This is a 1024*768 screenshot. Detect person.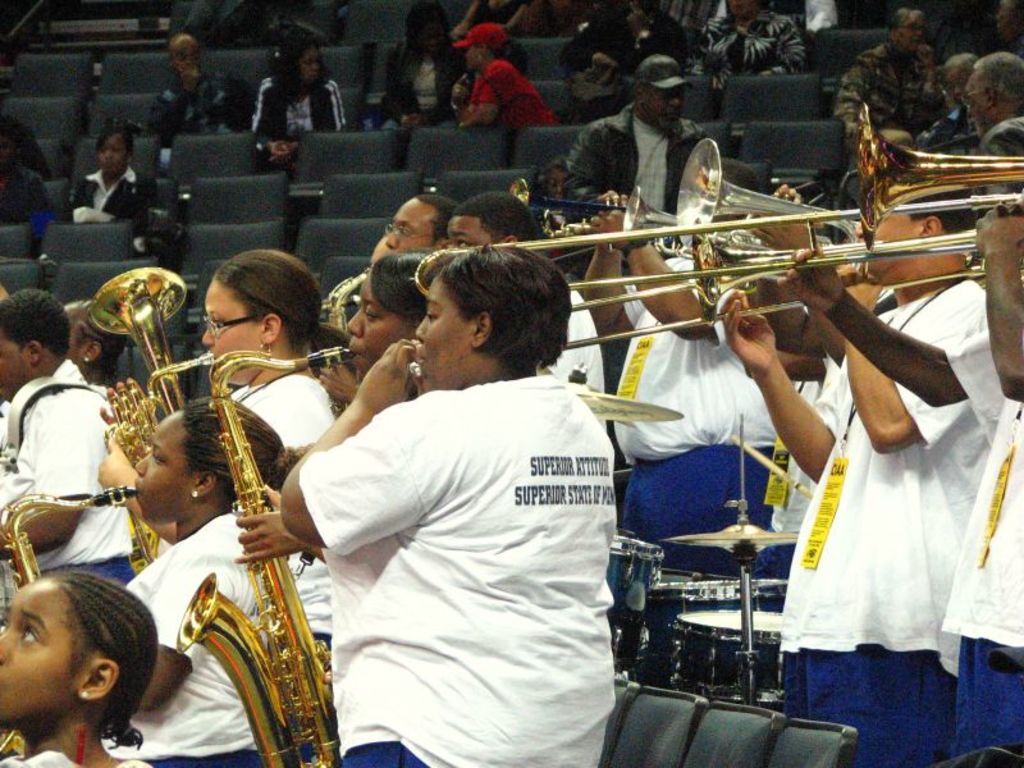
region(916, 54, 983, 159).
